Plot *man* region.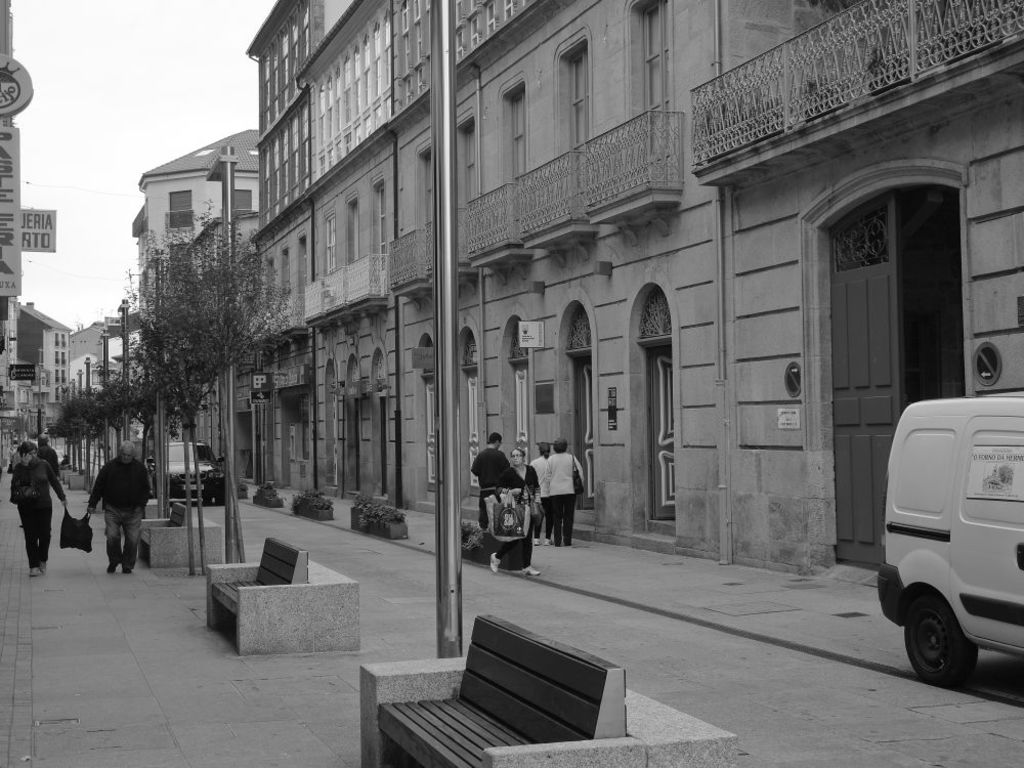
Plotted at (85, 438, 154, 574).
